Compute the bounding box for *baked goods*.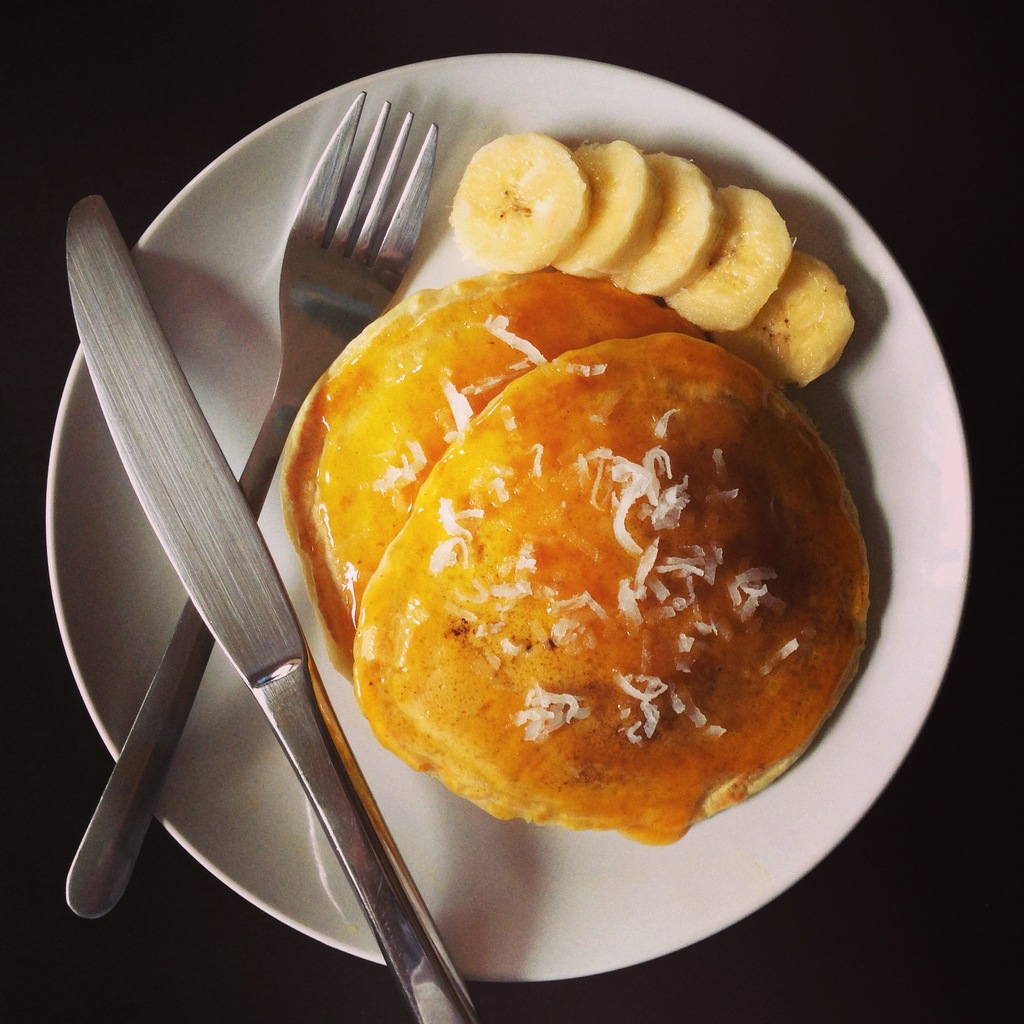
bbox=(666, 187, 794, 339).
